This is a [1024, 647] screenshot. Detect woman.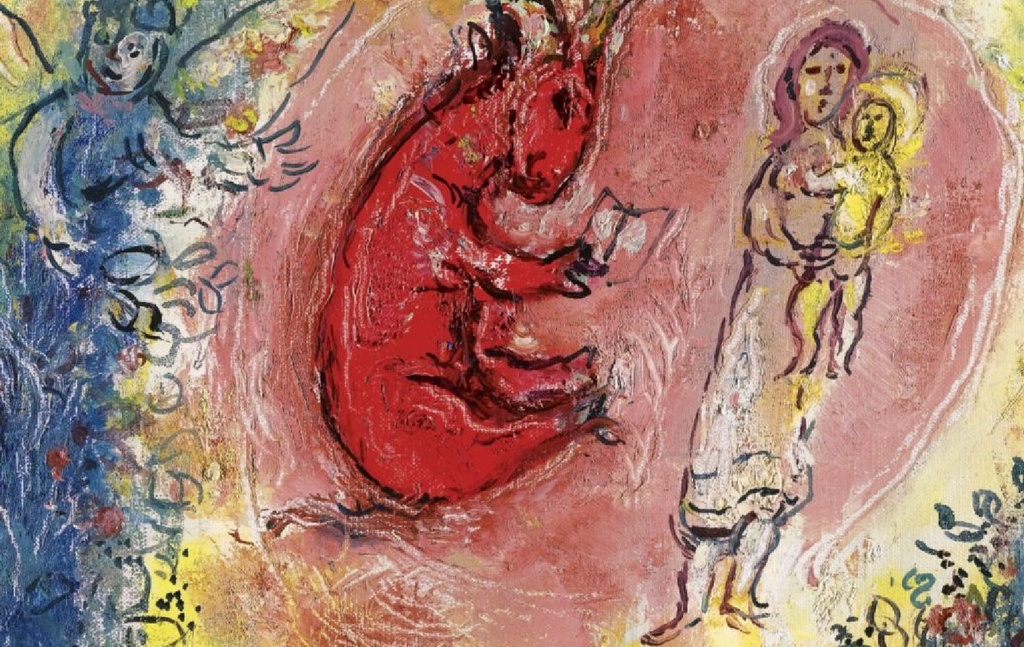
638/13/899/646.
